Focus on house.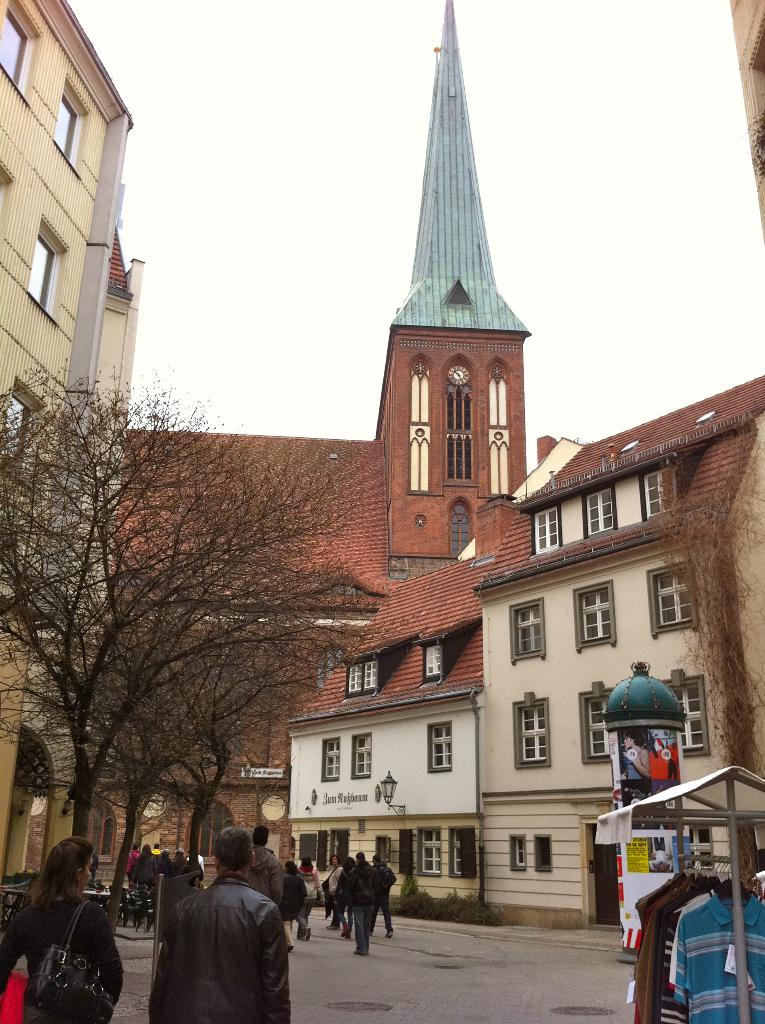
Focused at <region>282, 369, 764, 929</region>.
